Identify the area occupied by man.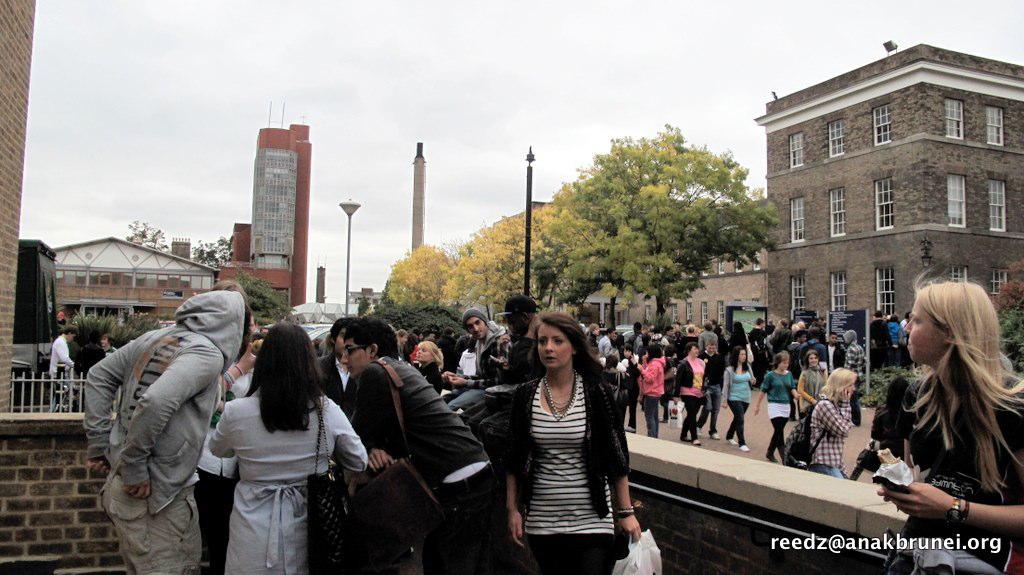
Area: (823,329,843,367).
